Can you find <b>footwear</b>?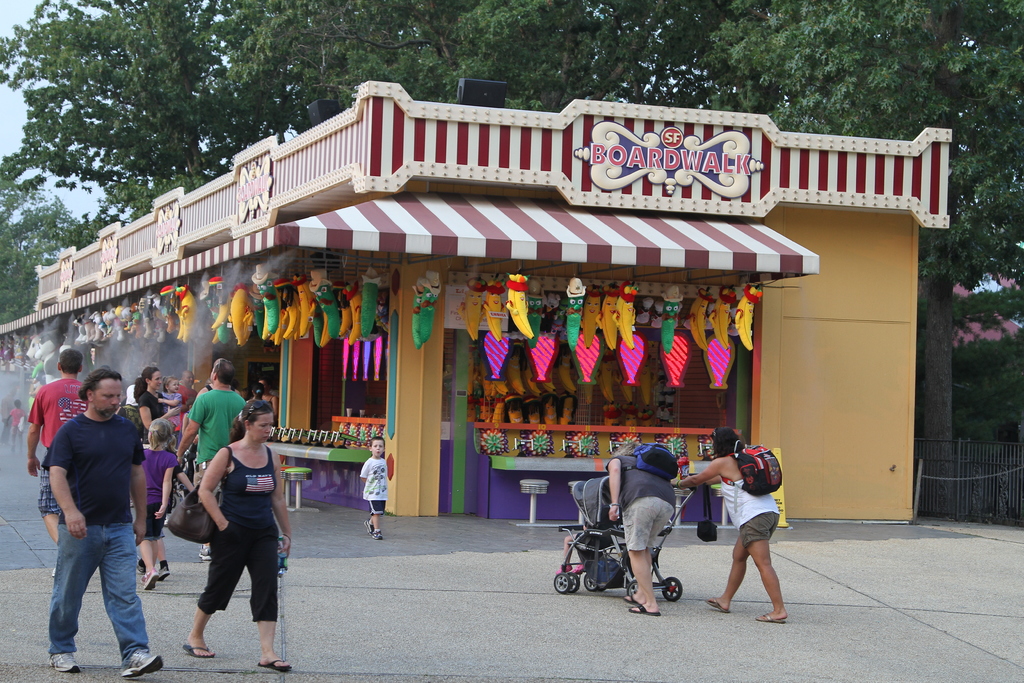
Yes, bounding box: 197:539:214:572.
